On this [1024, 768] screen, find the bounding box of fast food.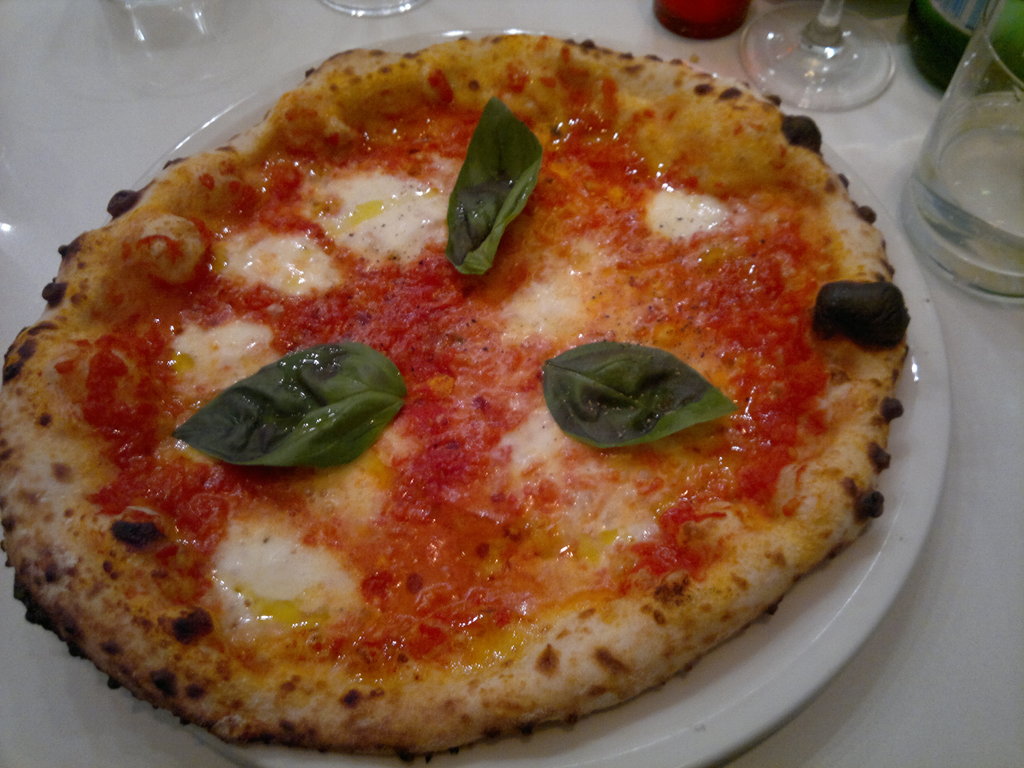
Bounding box: detection(29, 31, 929, 717).
